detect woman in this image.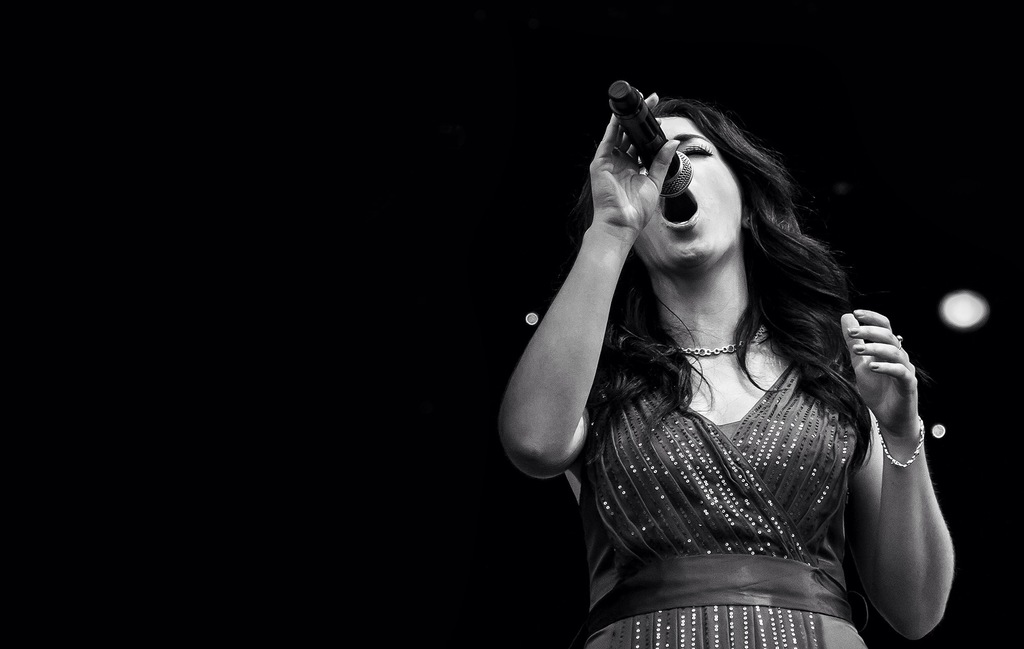
Detection: [left=474, top=60, right=954, bottom=628].
